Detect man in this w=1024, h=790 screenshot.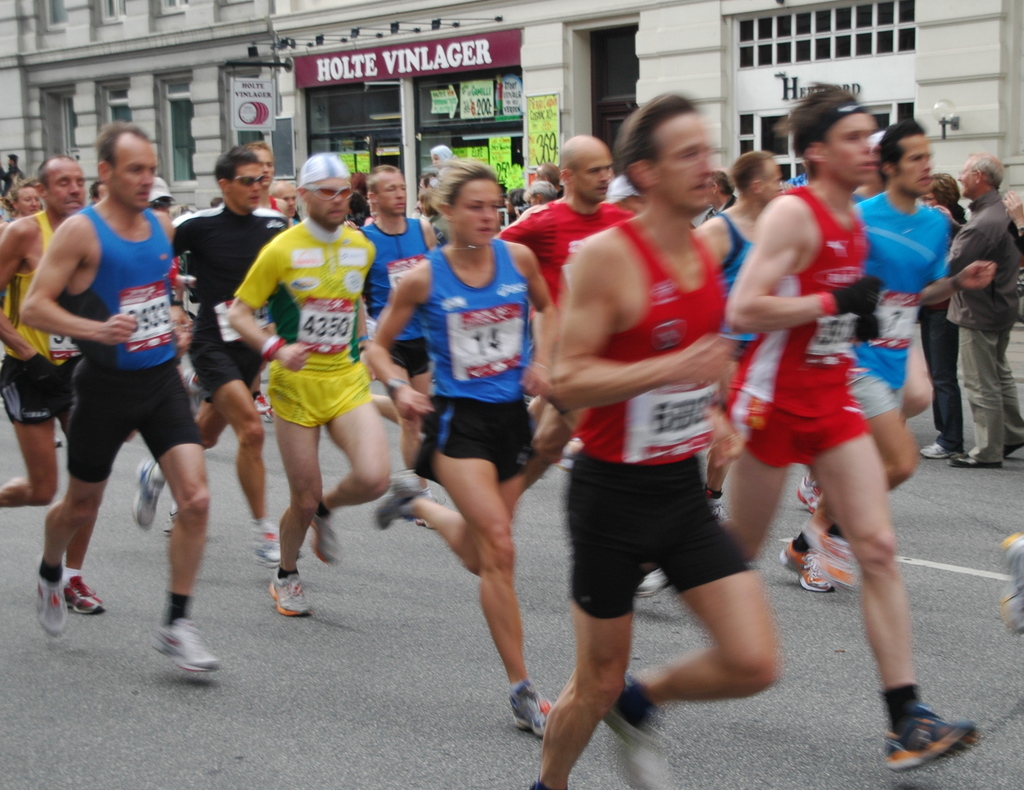
Detection: 492/131/650/502.
